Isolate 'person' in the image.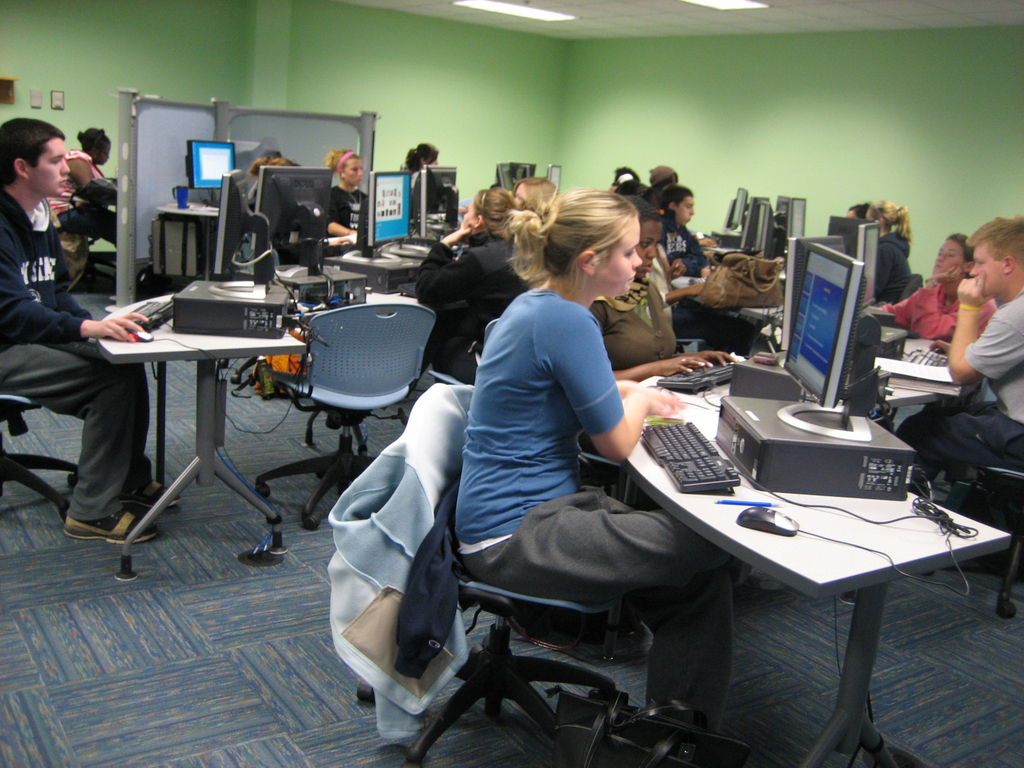
Isolated region: rect(47, 127, 117, 251).
